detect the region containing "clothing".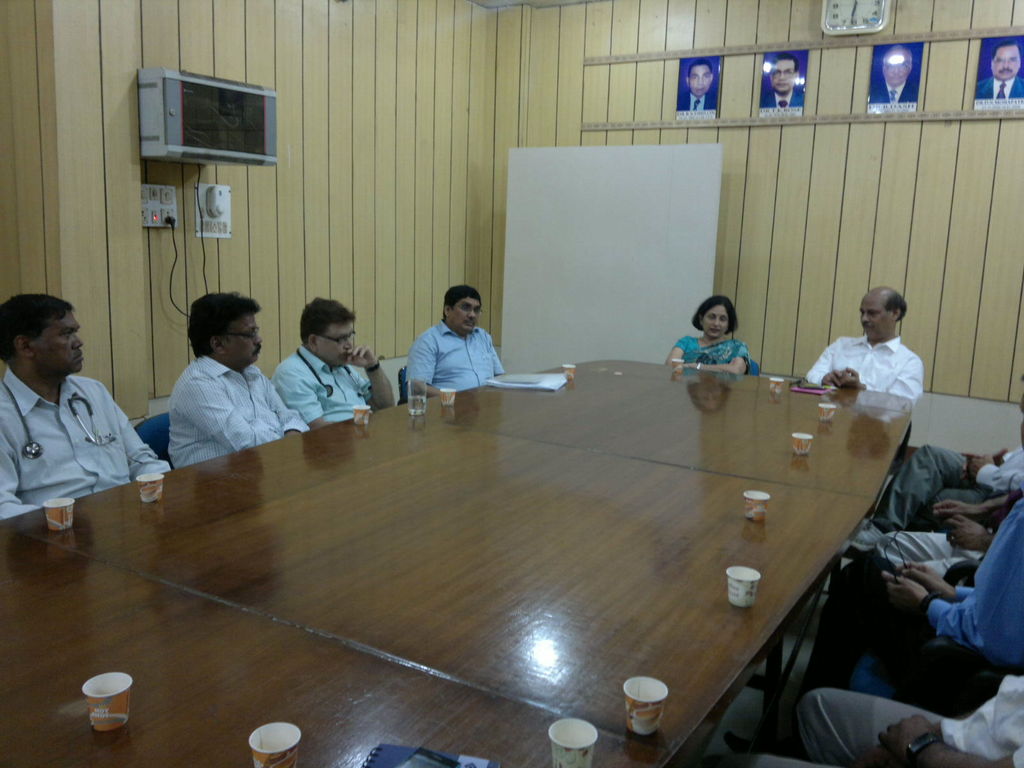
bbox=[872, 431, 1023, 541].
